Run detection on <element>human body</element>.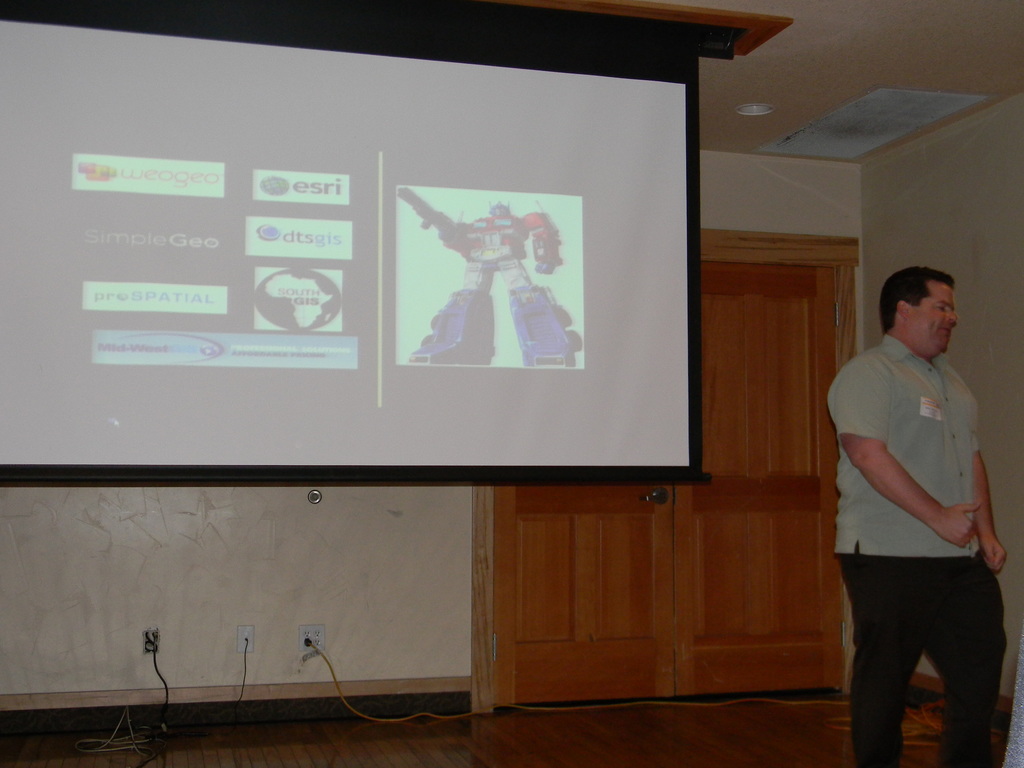
Result: (left=815, top=260, right=1020, bottom=767).
